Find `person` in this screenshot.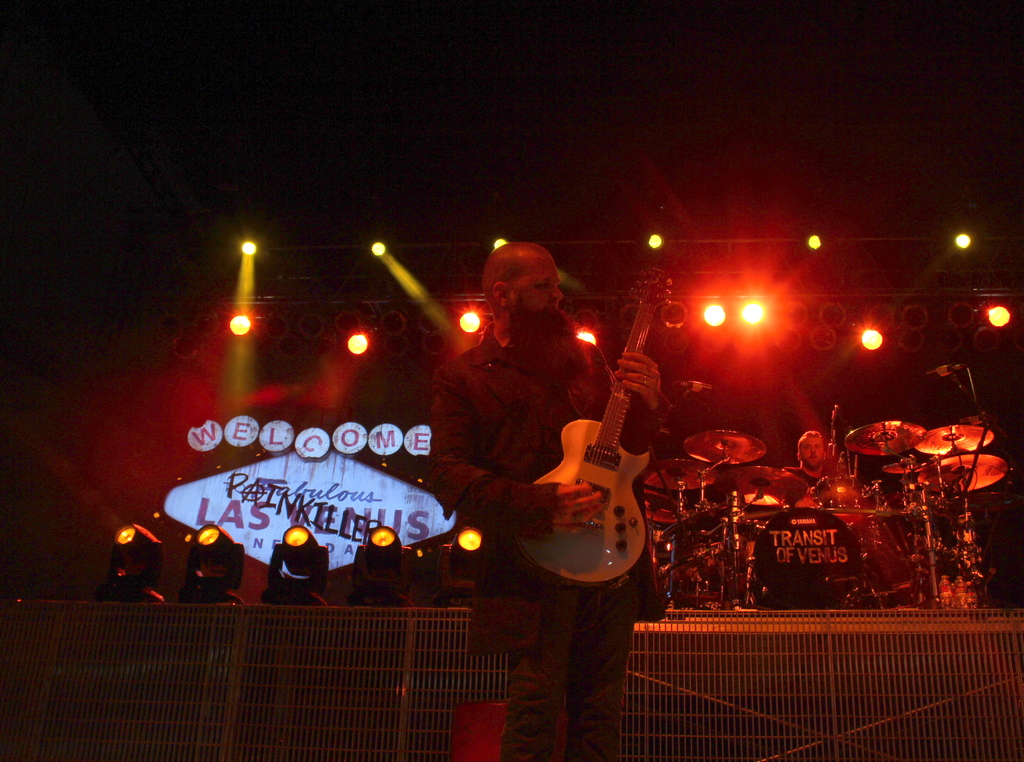
The bounding box for `person` is {"left": 433, "top": 206, "right": 669, "bottom": 687}.
